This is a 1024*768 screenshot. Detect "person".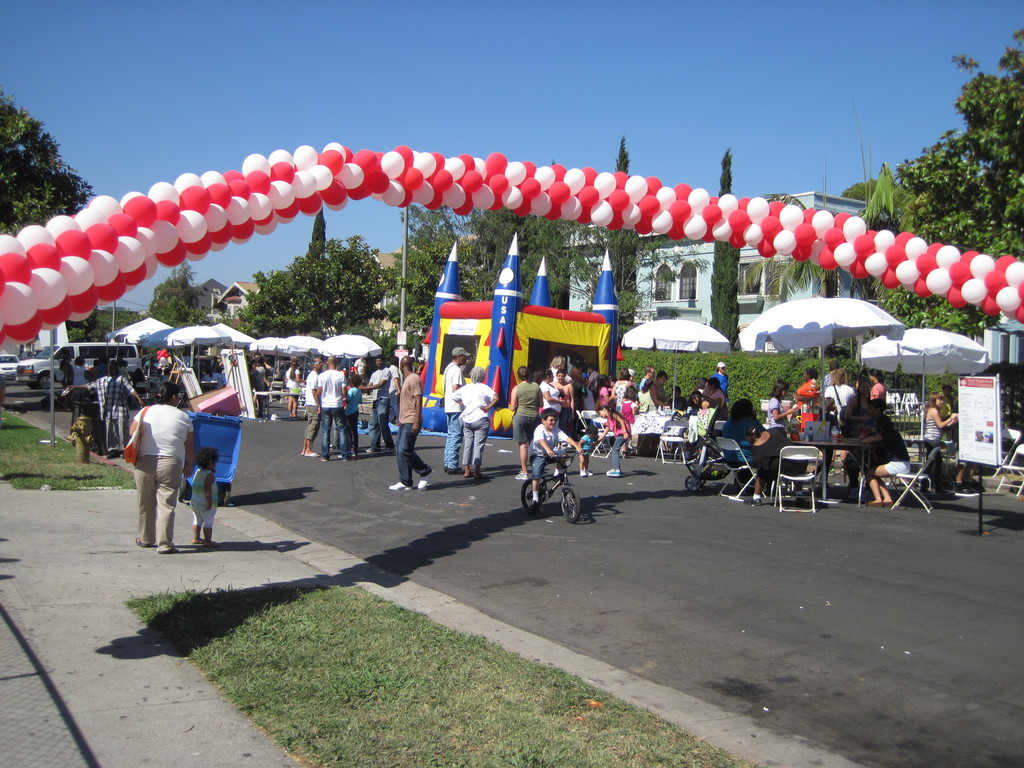
BBox(188, 446, 221, 548).
